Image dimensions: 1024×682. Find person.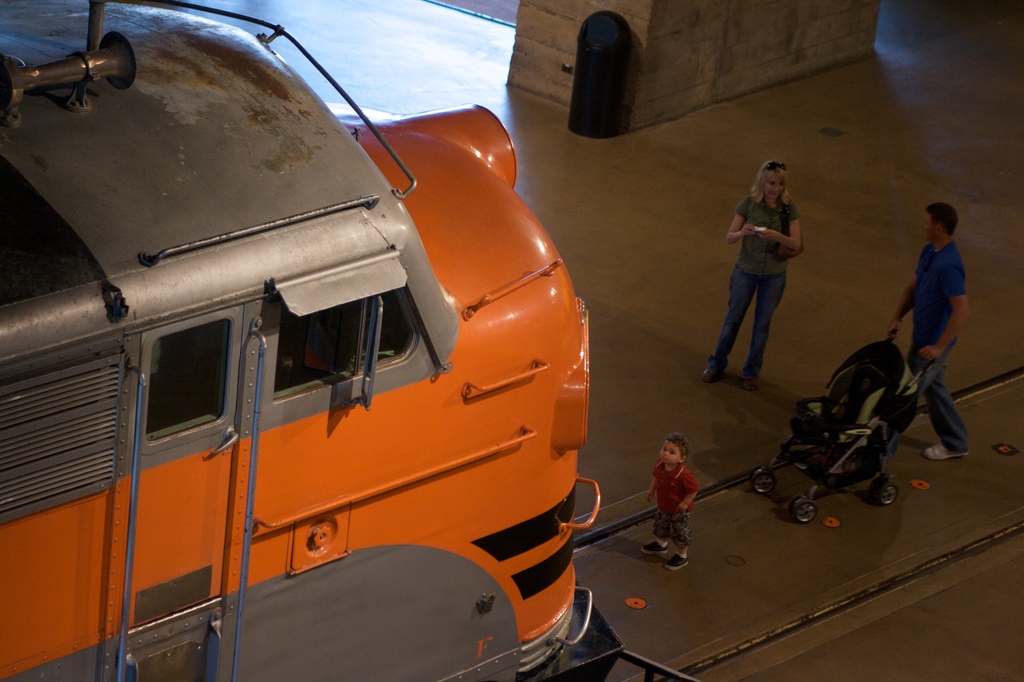
<box>995,423,1023,462</box>.
